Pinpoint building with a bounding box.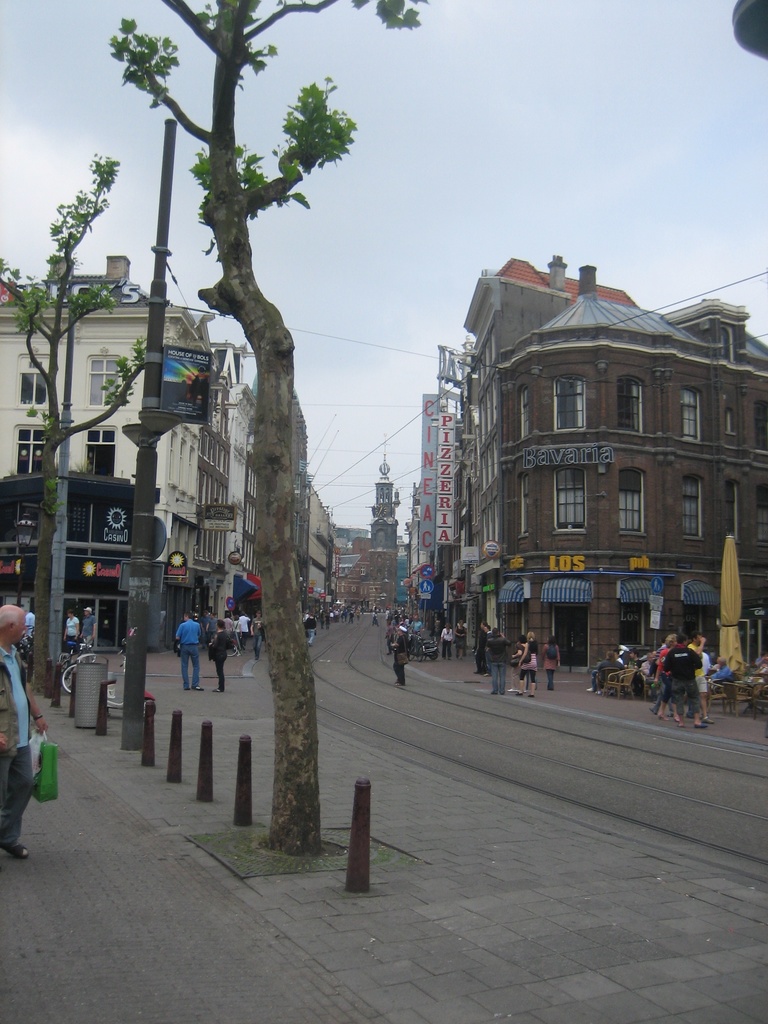
2, 252, 341, 618.
